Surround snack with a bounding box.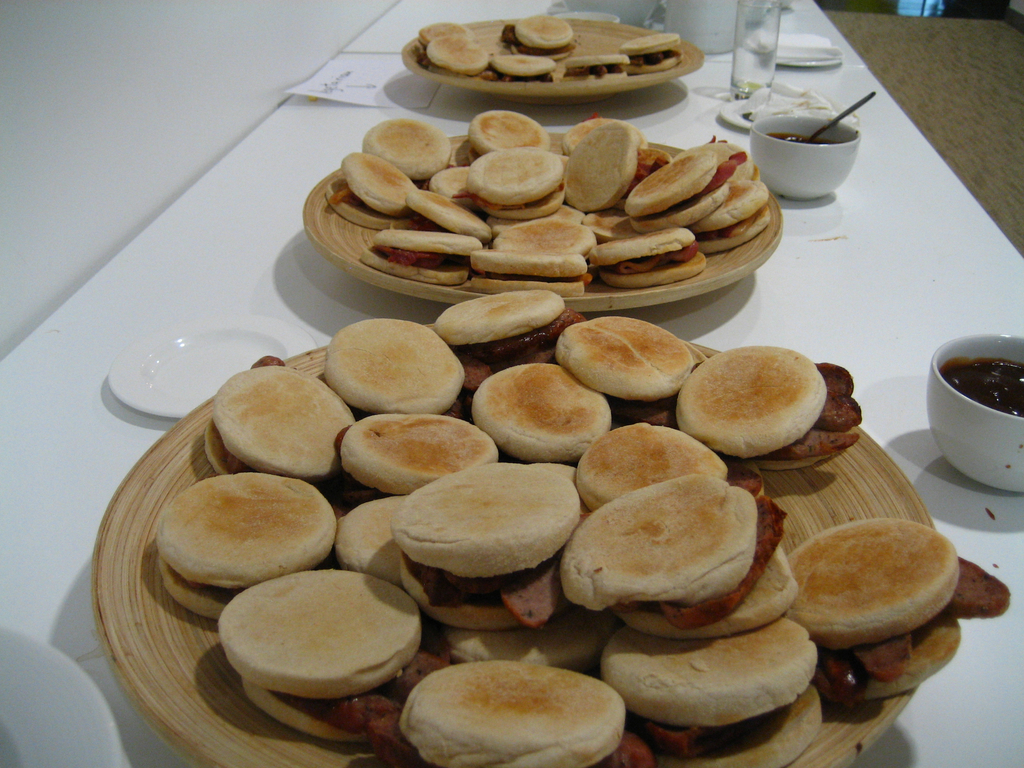
[x1=423, y1=33, x2=486, y2=79].
